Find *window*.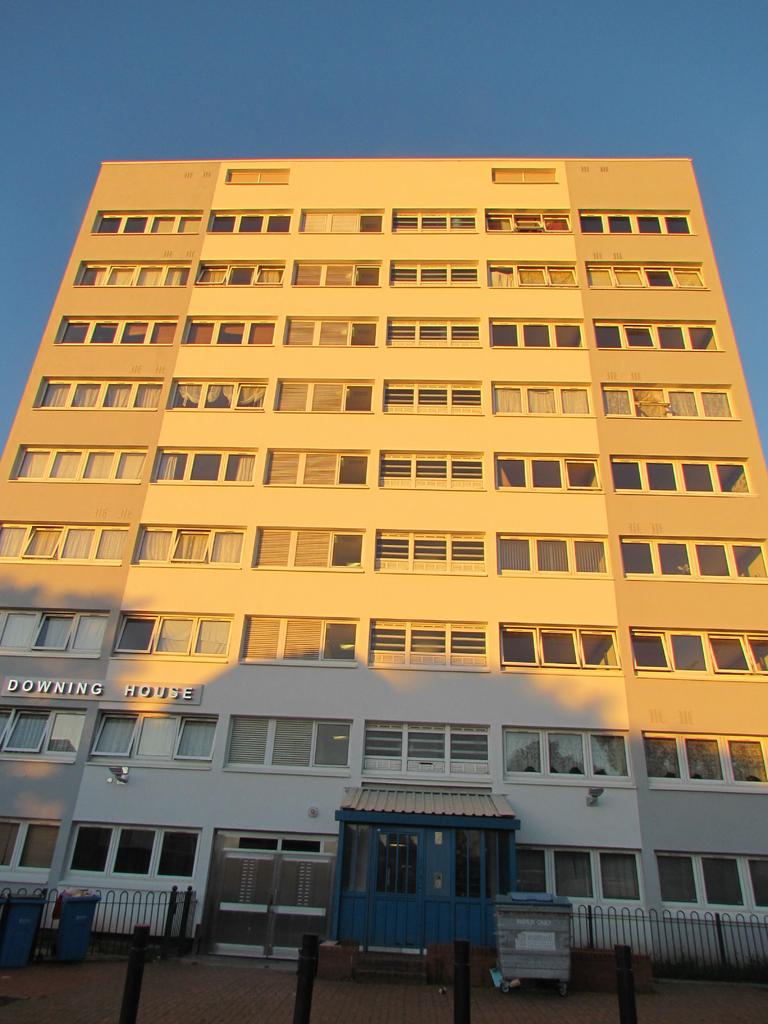
box(689, 319, 725, 348).
